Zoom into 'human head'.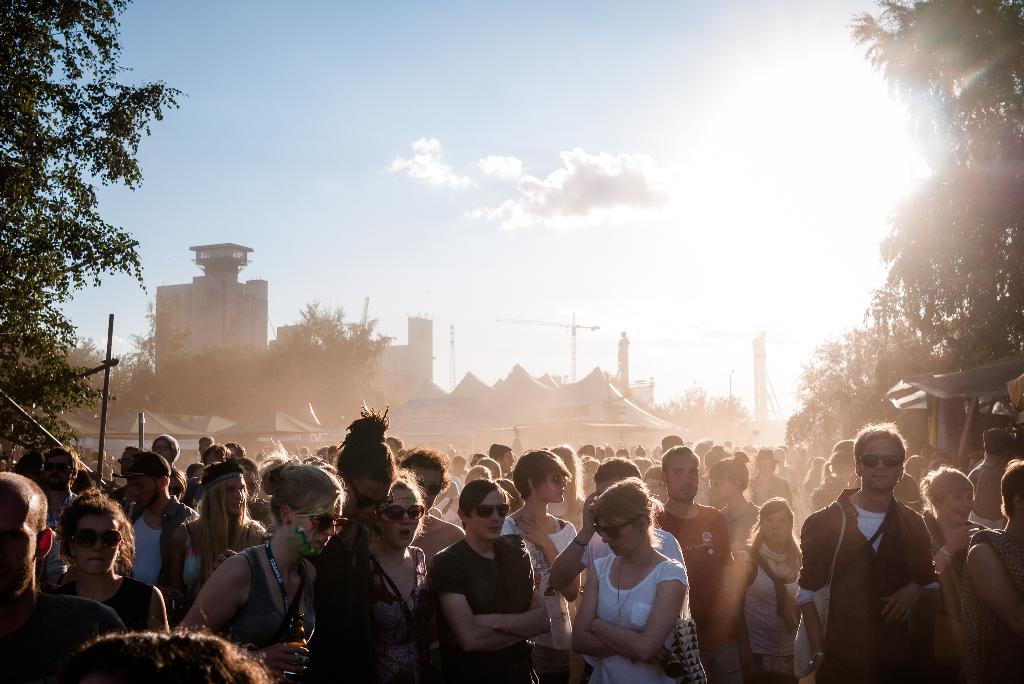
Zoom target: pyautogui.locateOnScreen(756, 446, 774, 470).
